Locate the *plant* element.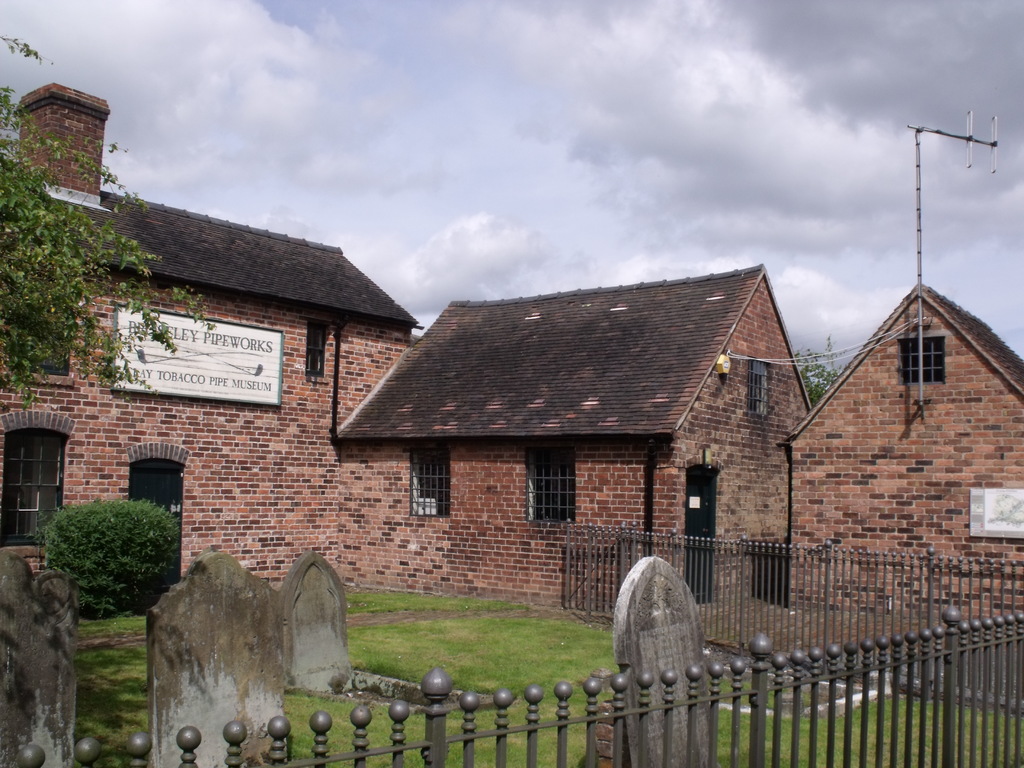
Element bbox: (31,486,173,614).
